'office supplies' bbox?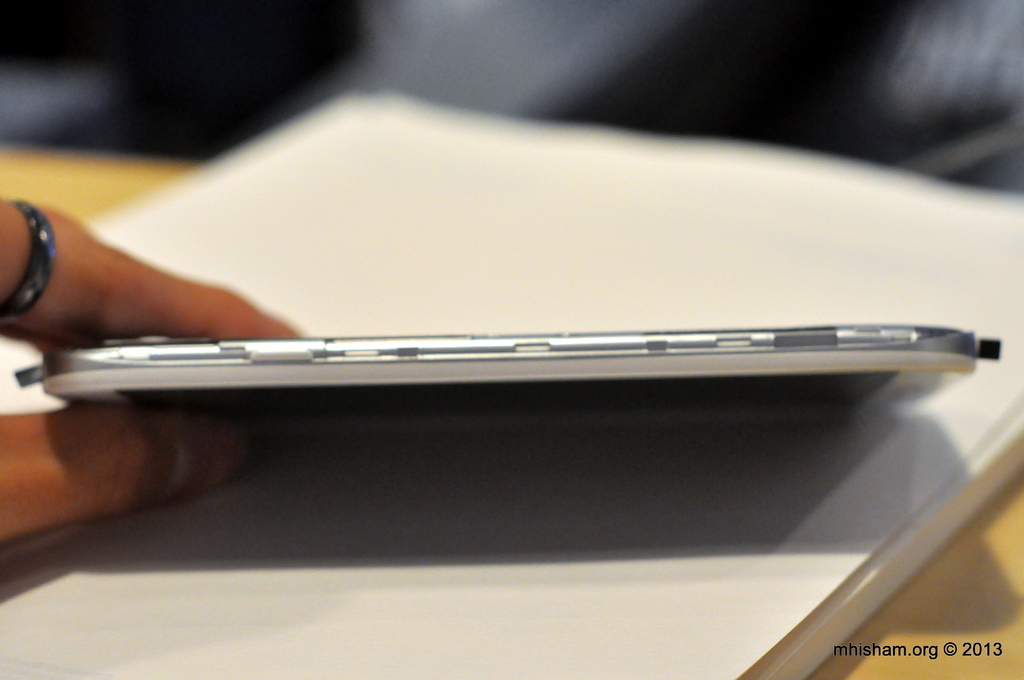
Rect(26, 324, 992, 402)
